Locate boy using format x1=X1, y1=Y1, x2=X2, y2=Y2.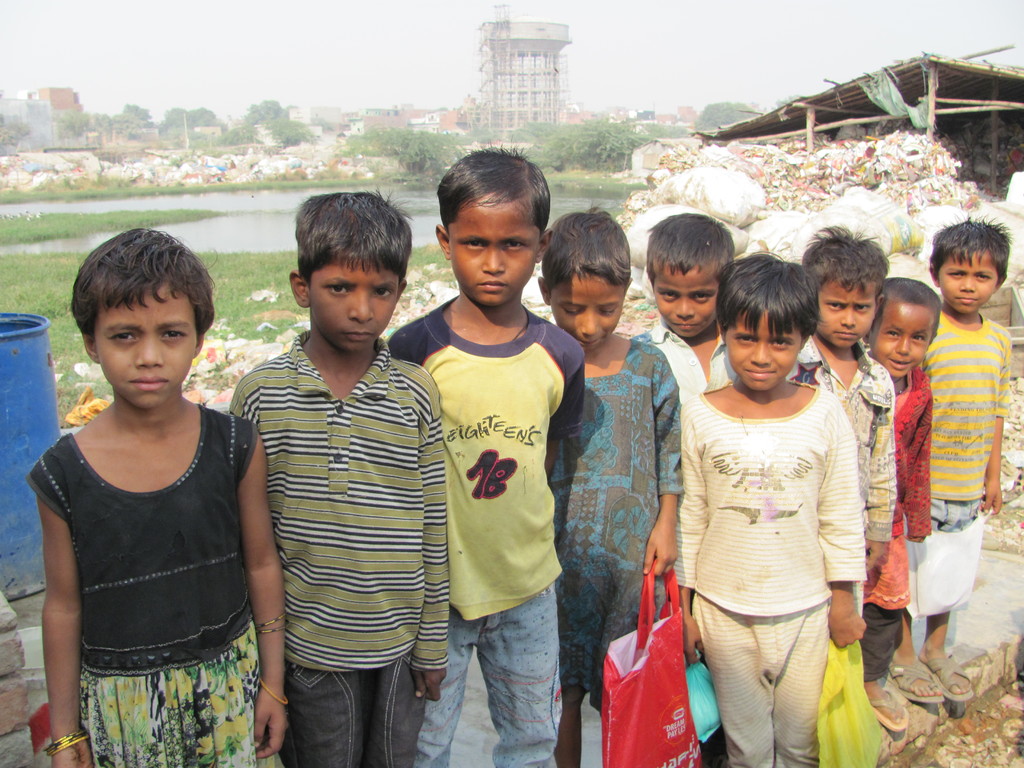
x1=790, y1=229, x2=901, y2=736.
